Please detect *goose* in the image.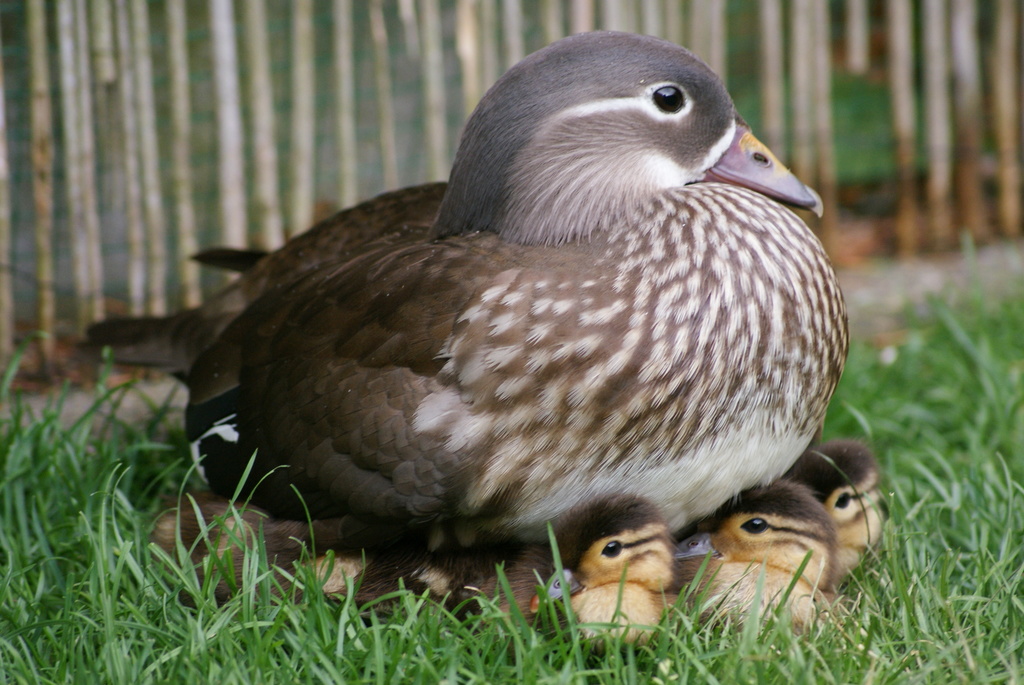
BBox(532, 502, 687, 636).
